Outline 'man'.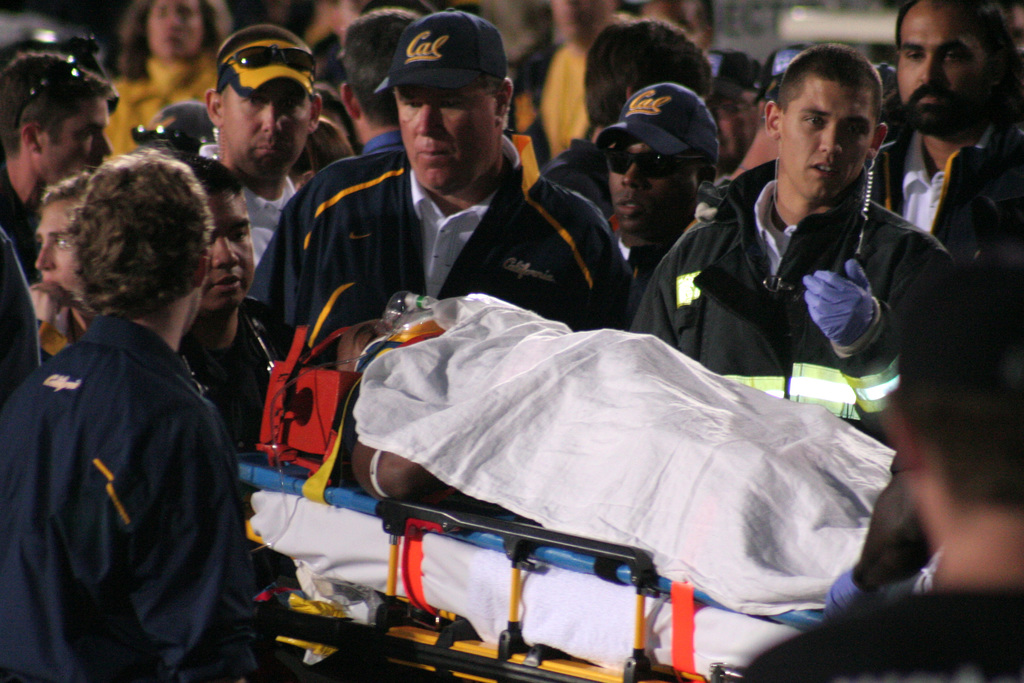
Outline: x1=656 y1=58 x2=964 y2=430.
